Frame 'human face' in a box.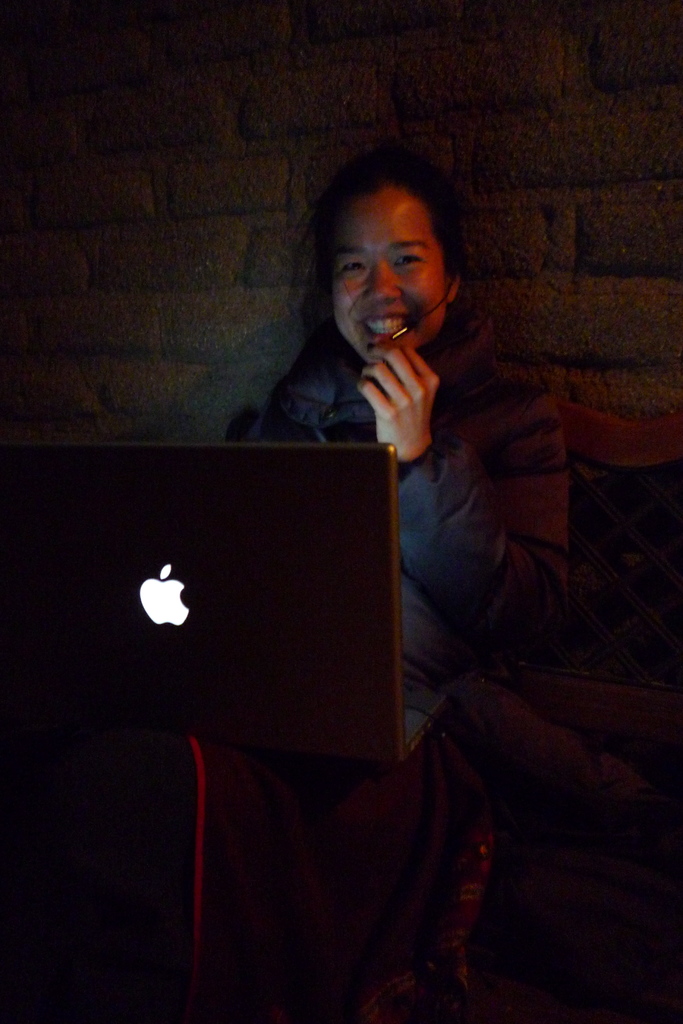
(x1=324, y1=184, x2=452, y2=369).
